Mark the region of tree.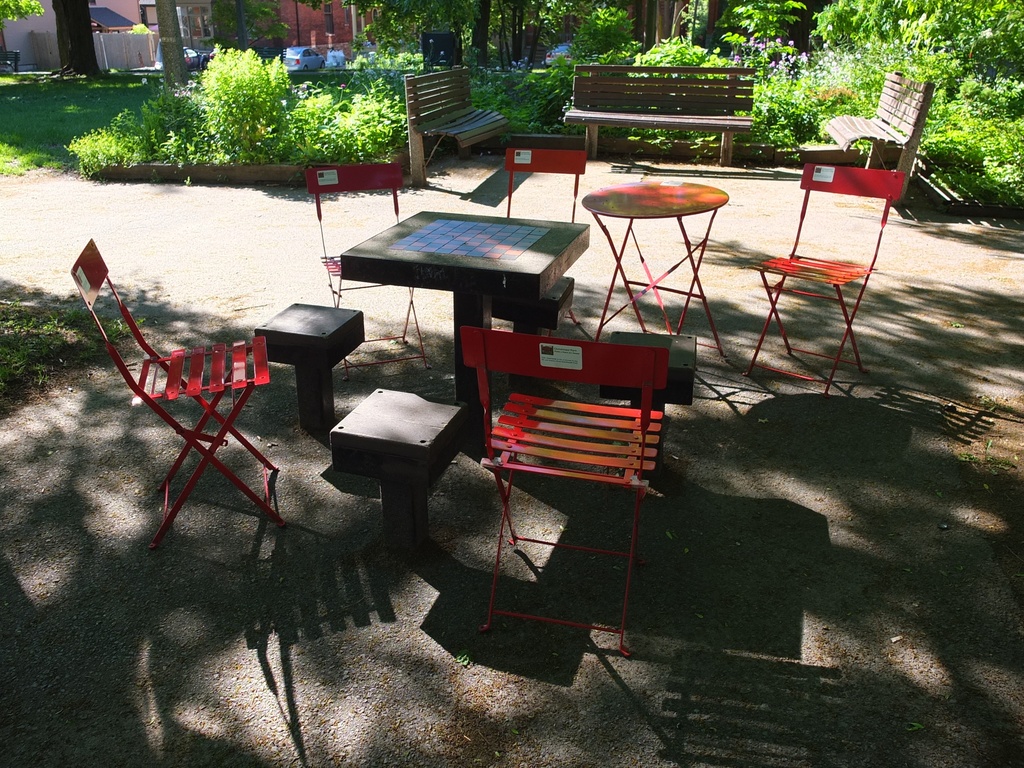
Region: 810/0/1023/93.
